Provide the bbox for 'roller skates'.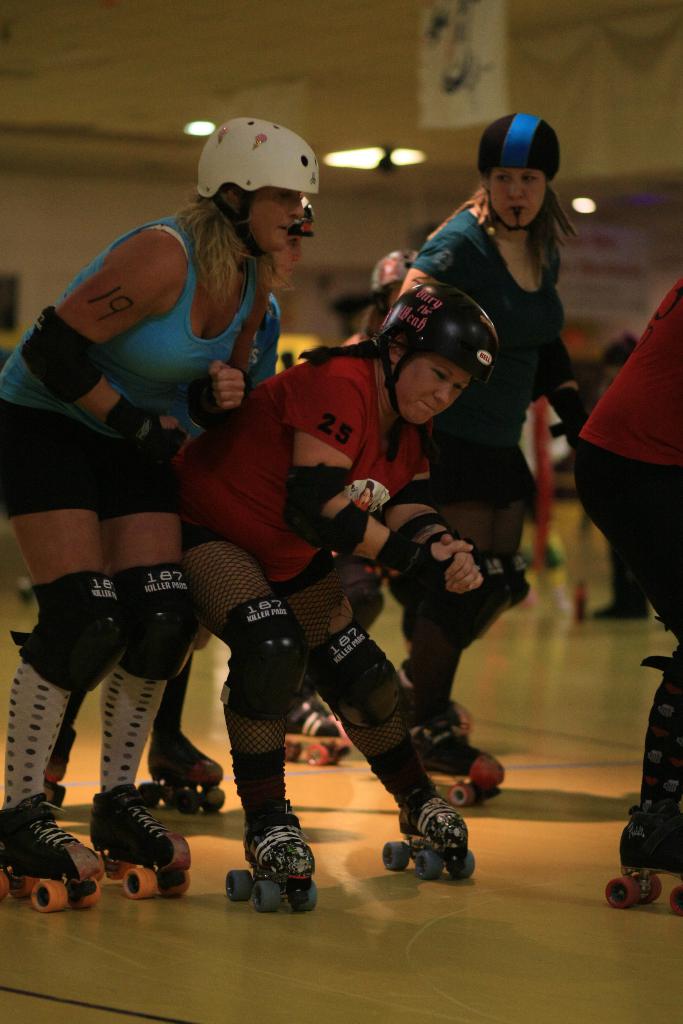
[142,728,226,814].
